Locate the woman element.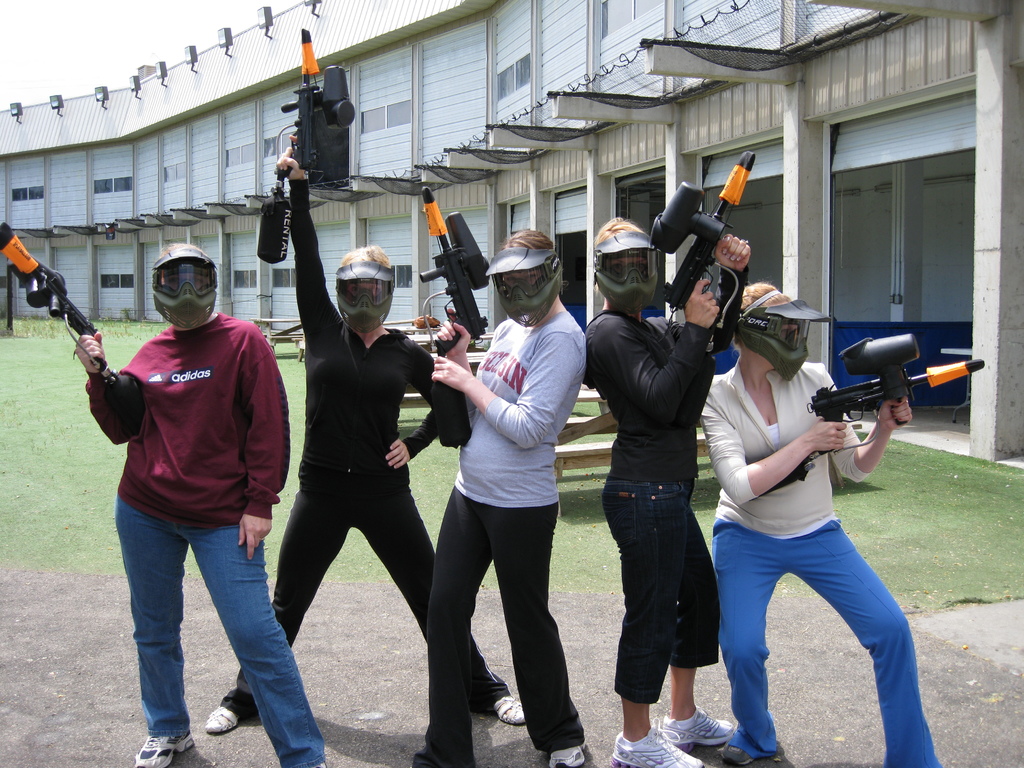
Element bbox: rect(421, 216, 607, 767).
